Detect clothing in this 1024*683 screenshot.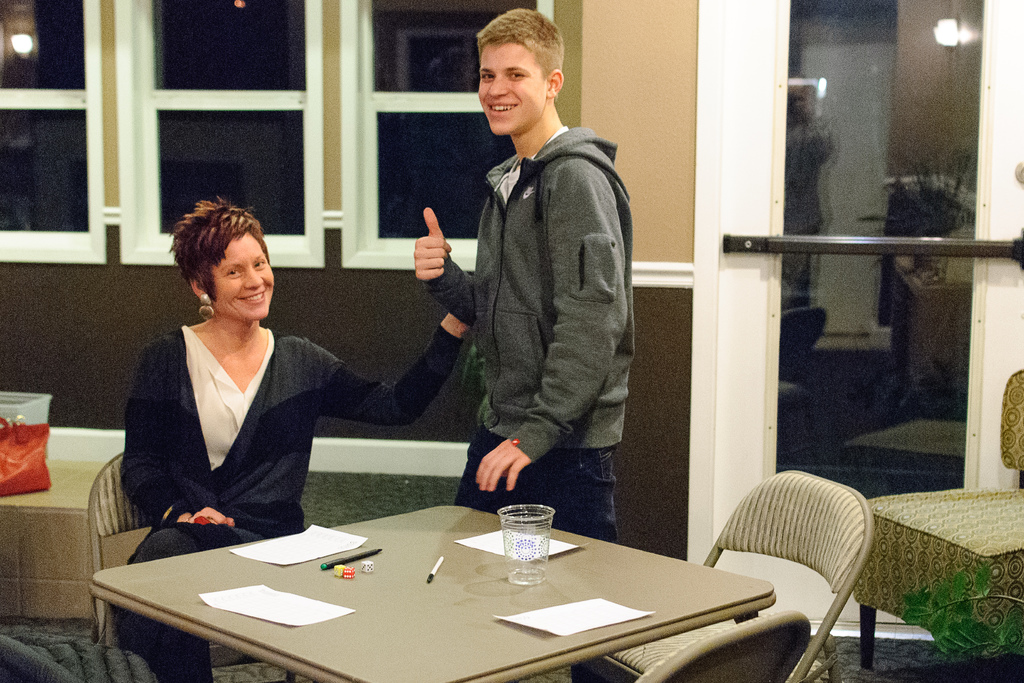
Detection: x1=420, y1=125, x2=632, y2=544.
